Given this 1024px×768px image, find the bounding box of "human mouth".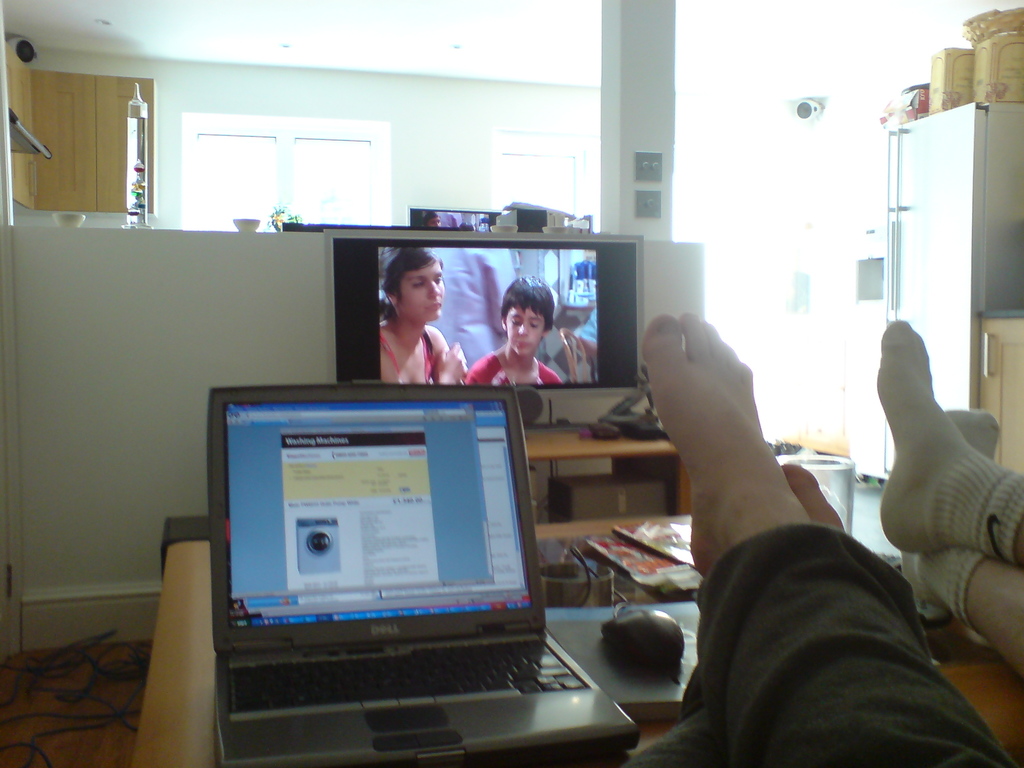
<box>512,340,532,351</box>.
